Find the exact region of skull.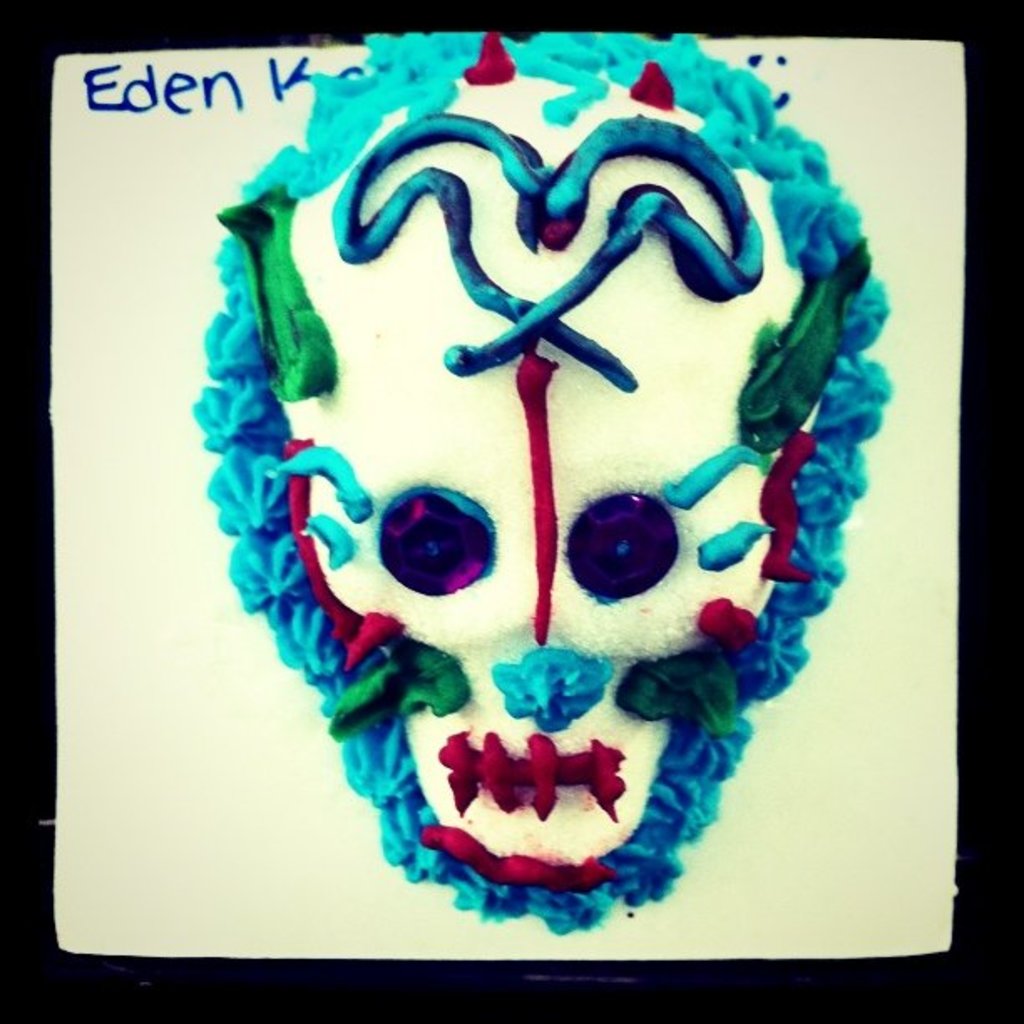
Exact region: (left=196, top=30, right=897, bottom=934).
